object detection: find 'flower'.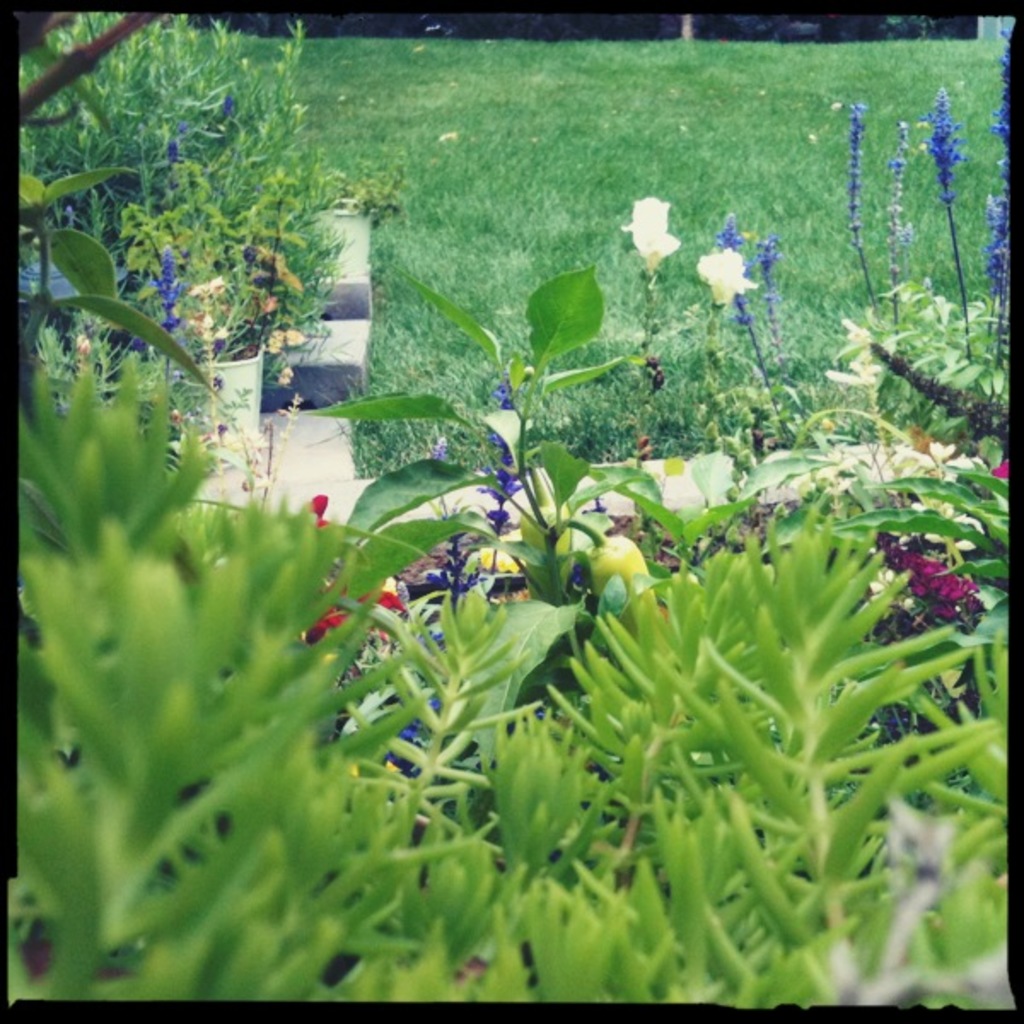
x1=901 y1=551 x2=988 y2=613.
